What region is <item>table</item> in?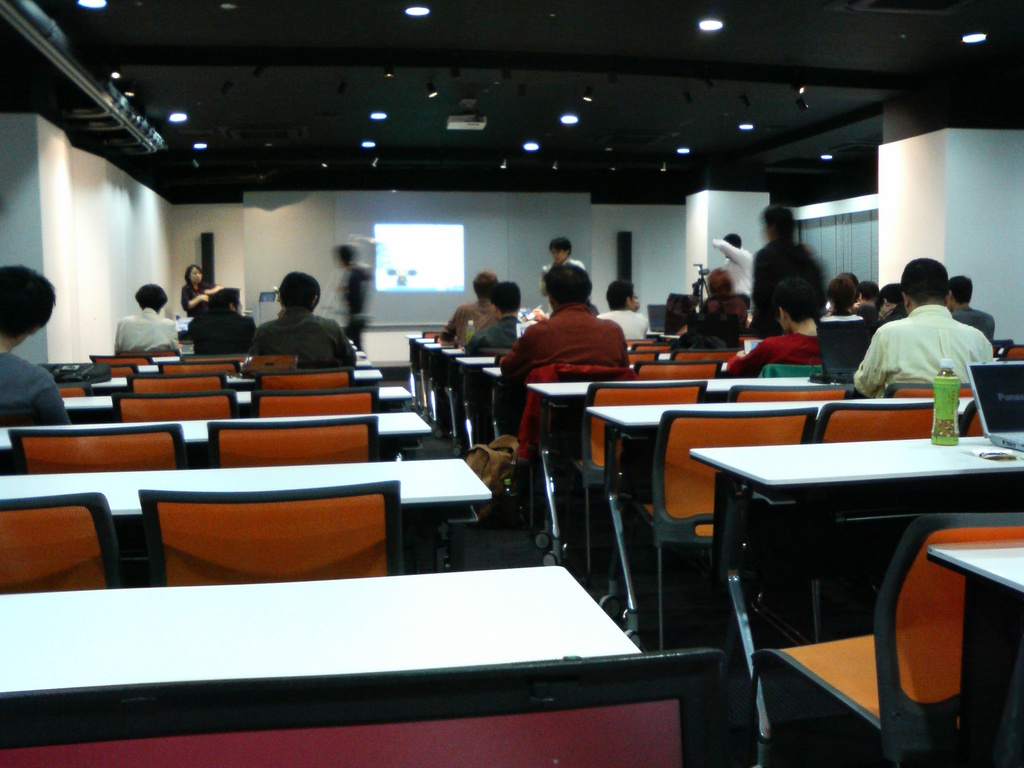
x1=530, y1=378, x2=841, y2=559.
